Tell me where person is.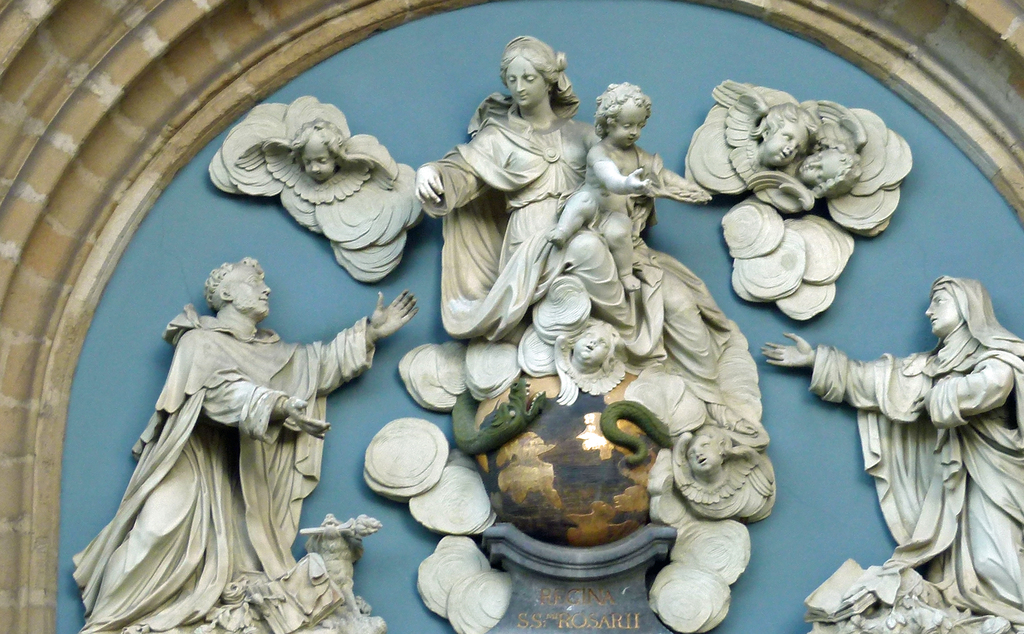
person is at <region>253, 115, 414, 222</region>.
